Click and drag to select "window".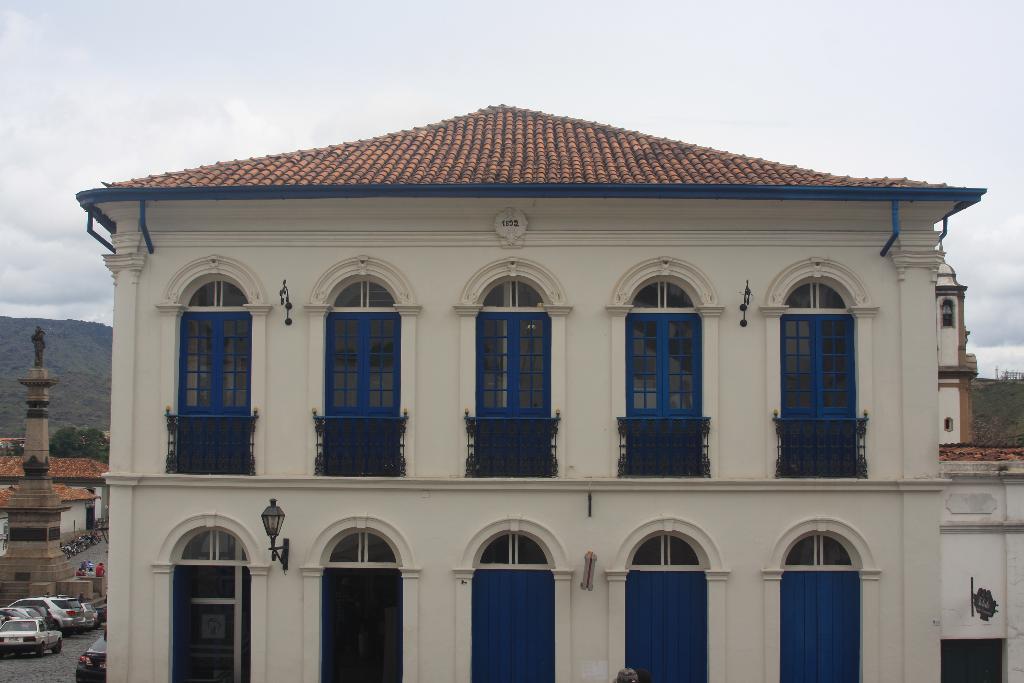
Selection: detection(473, 284, 554, 422).
